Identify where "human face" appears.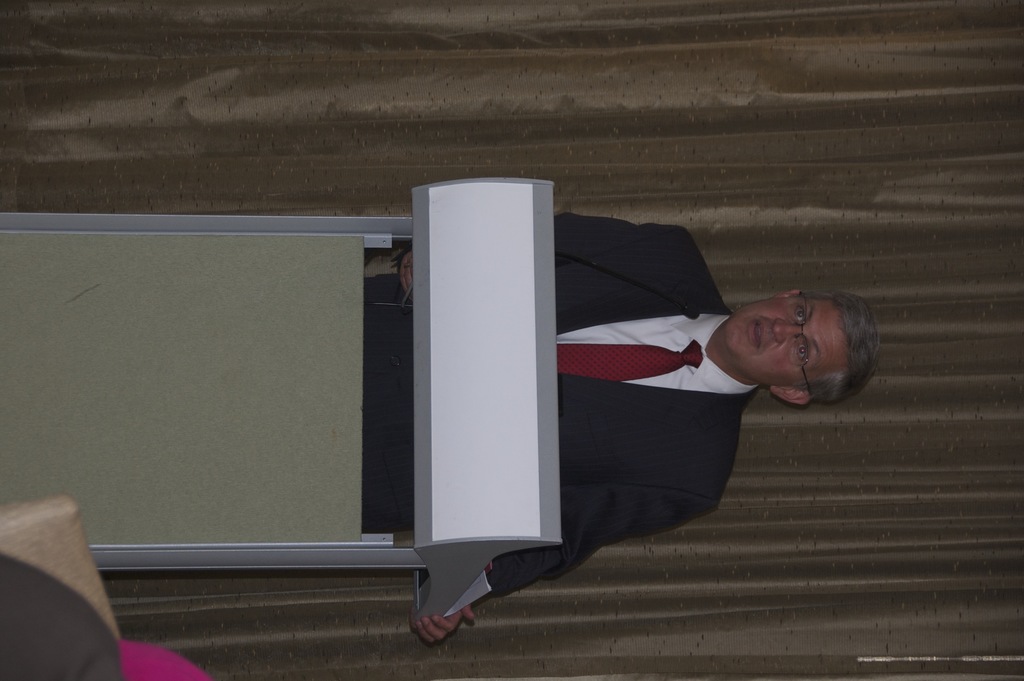
Appears at 724/302/845/383.
